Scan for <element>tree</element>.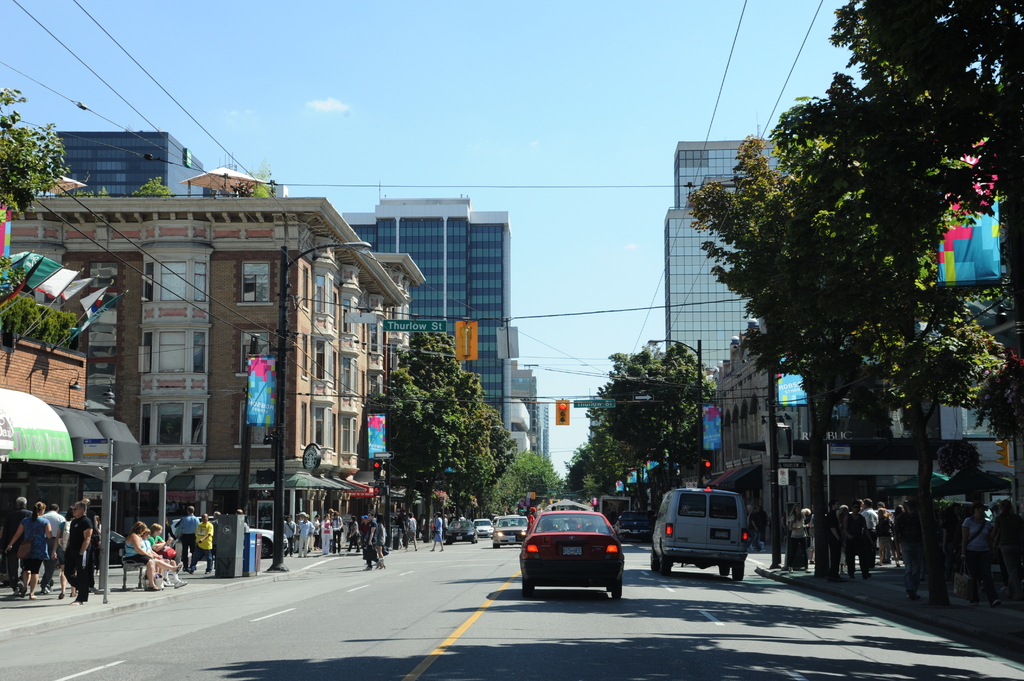
Scan result: locate(682, 134, 881, 561).
